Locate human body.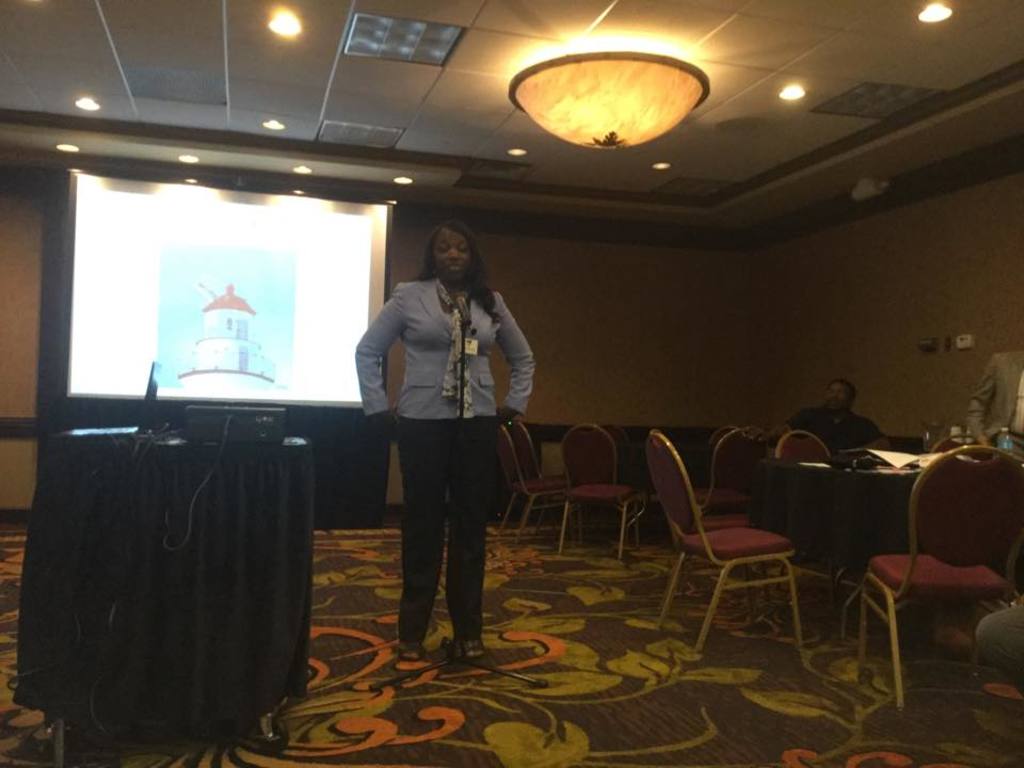
Bounding box: box(768, 400, 895, 471).
